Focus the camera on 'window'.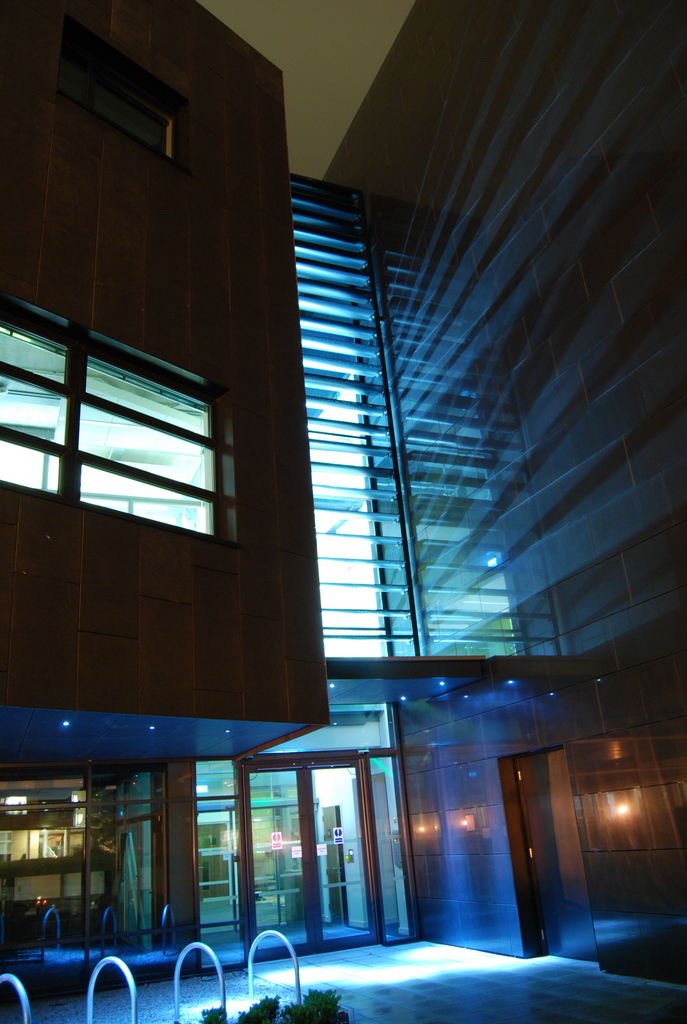
Focus region: 0, 297, 227, 541.
